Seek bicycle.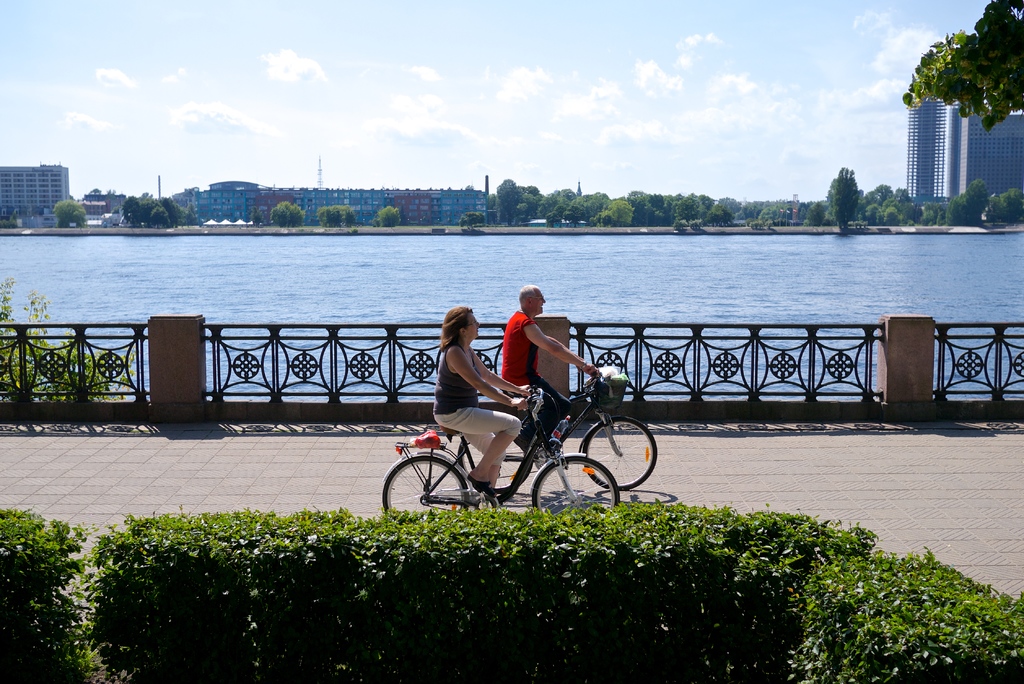
Rect(457, 365, 657, 491).
